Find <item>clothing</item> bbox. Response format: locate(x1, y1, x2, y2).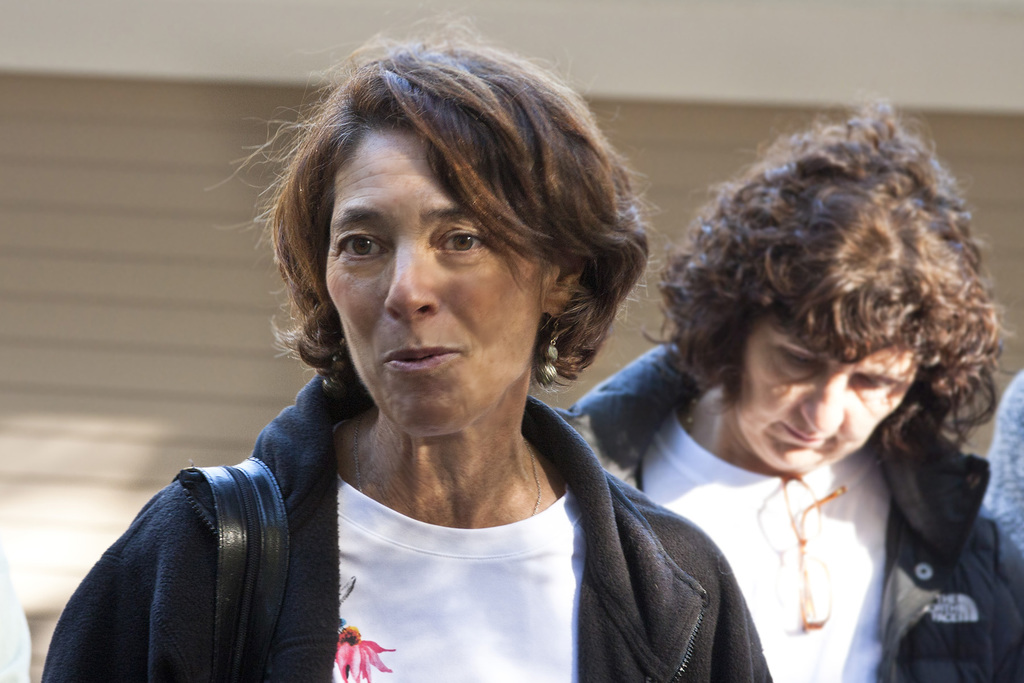
locate(38, 364, 771, 682).
